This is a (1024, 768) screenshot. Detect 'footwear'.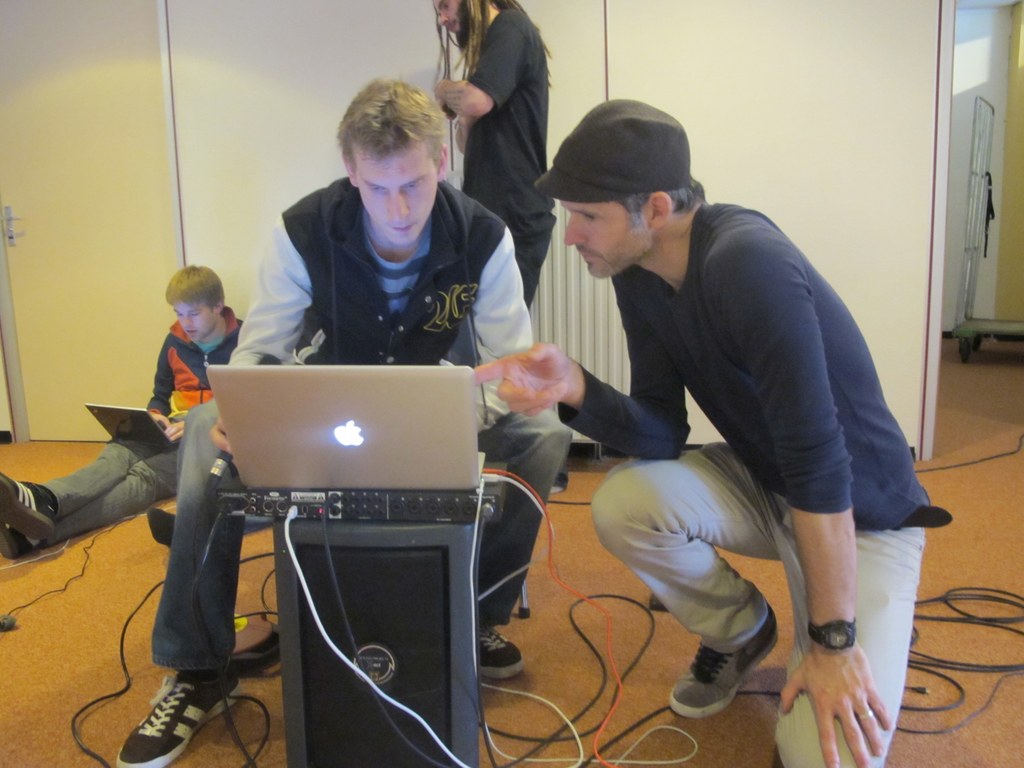
(x1=109, y1=669, x2=246, y2=767).
